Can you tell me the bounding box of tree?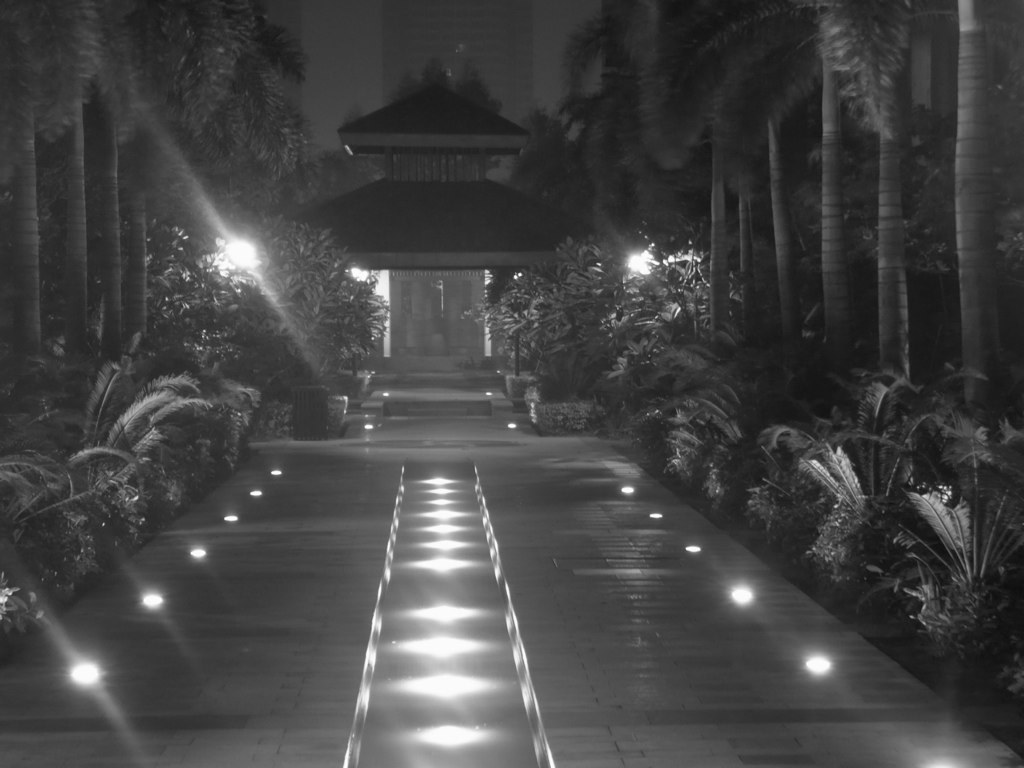
locate(955, 0, 1006, 416).
